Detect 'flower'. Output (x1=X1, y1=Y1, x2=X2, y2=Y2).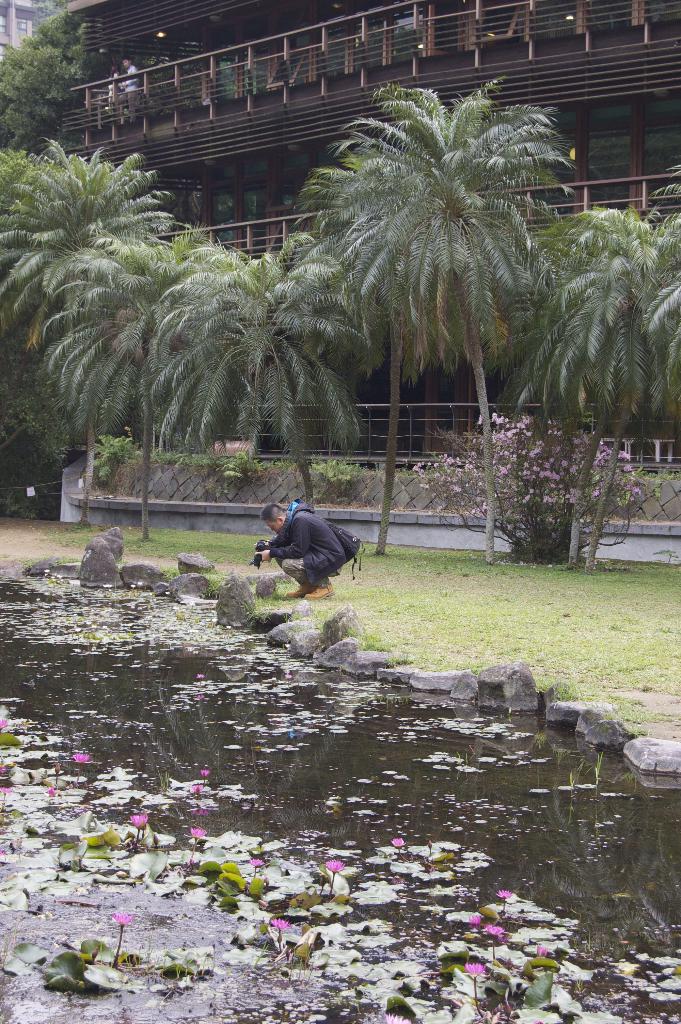
(x1=69, y1=753, x2=90, y2=767).
